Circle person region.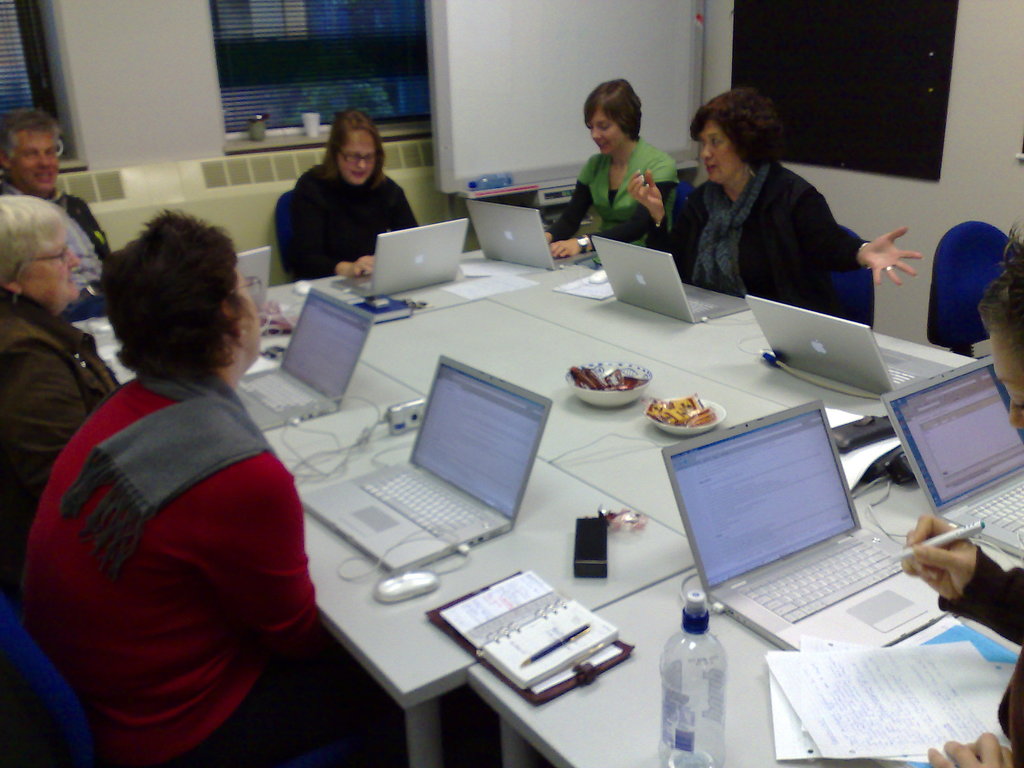
Region: locate(660, 88, 885, 320).
